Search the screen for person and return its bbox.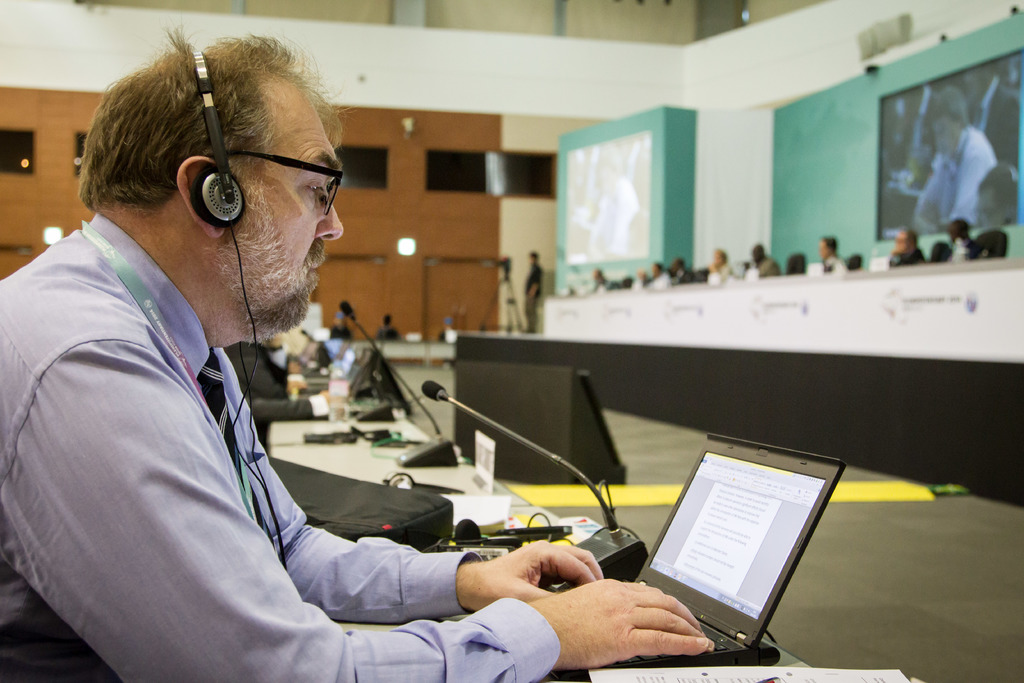
Found: locate(939, 217, 994, 261).
